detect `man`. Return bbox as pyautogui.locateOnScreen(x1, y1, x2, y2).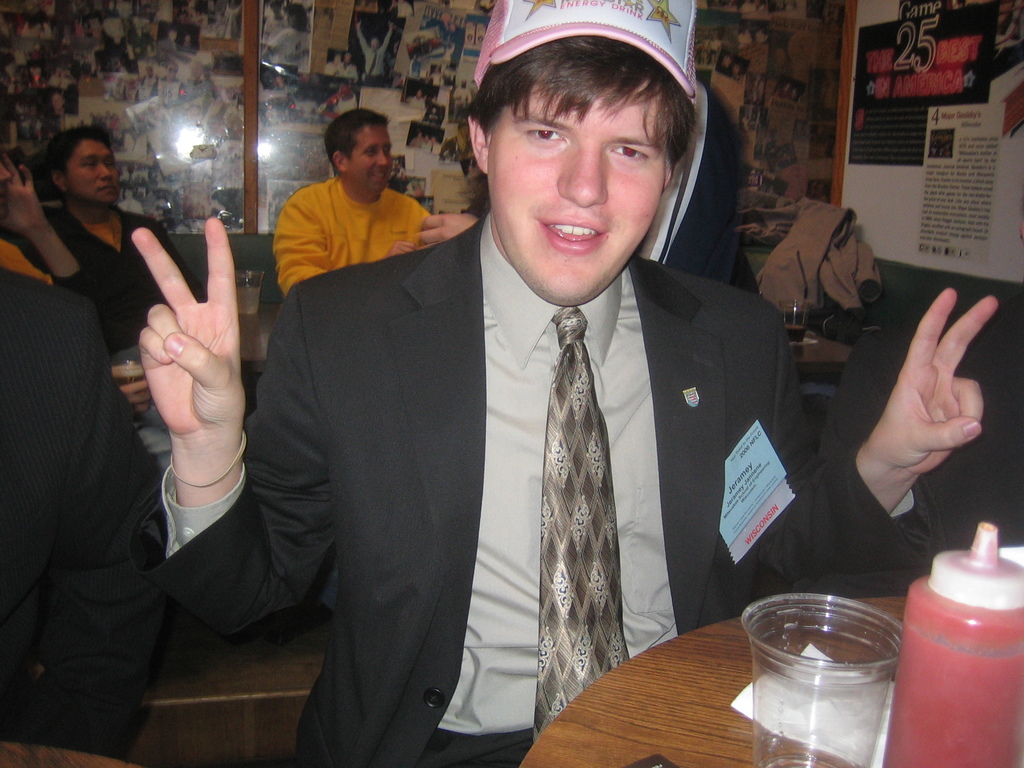
pyautogui.locateOnScreen(44, 125, 202, 348).
